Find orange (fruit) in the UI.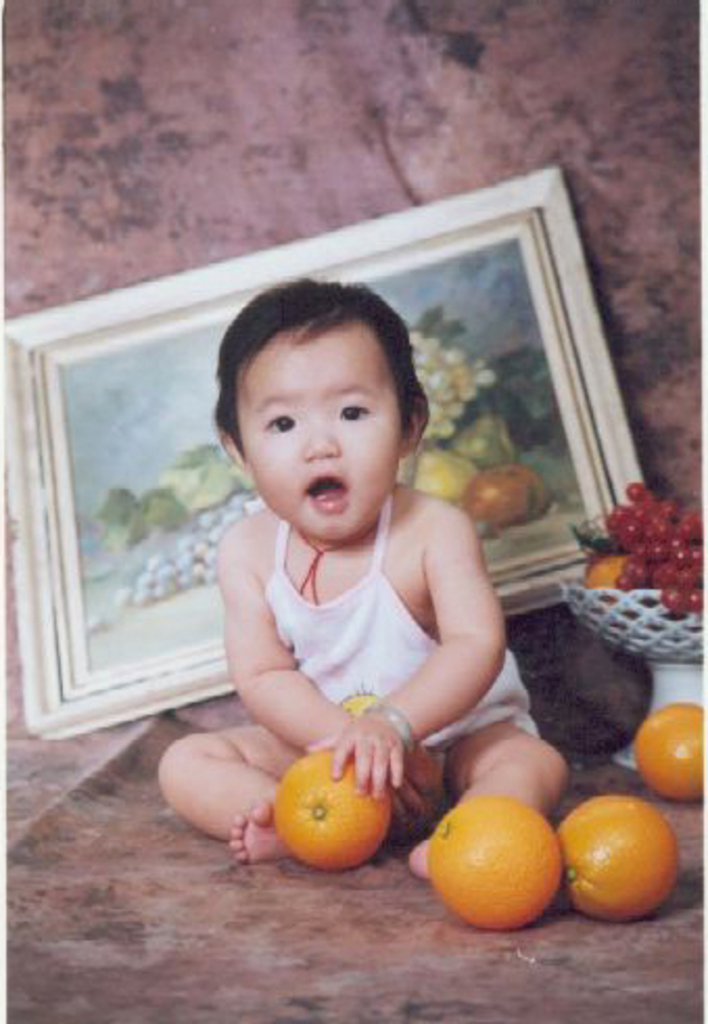
UI element at select_region(267, 742, 393, 869).
